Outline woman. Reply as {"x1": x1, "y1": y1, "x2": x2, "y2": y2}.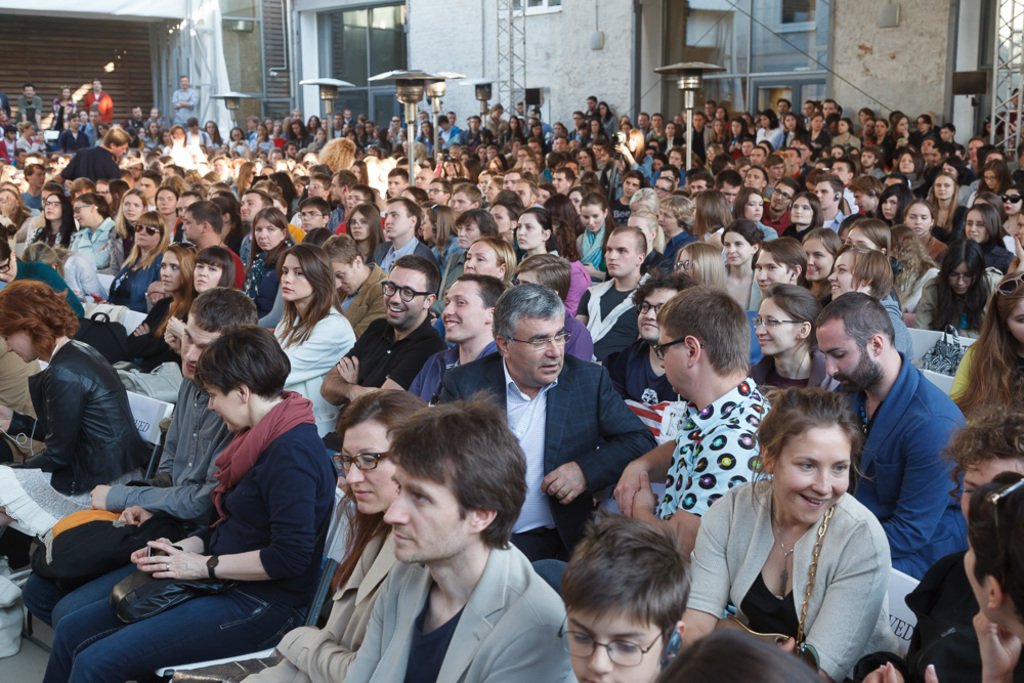
{"x1": 388, "y1": 114, "x2": 407, "y2": 144}.
